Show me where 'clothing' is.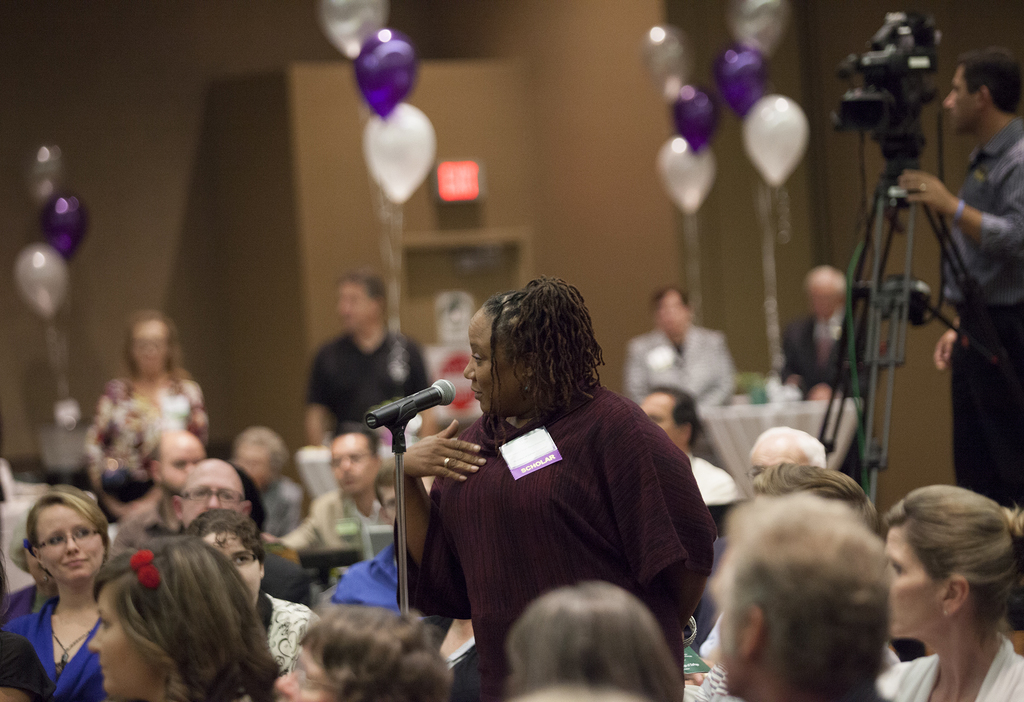
'clothing' is at [x1=305, y1=330, x2=425, y2=434].
